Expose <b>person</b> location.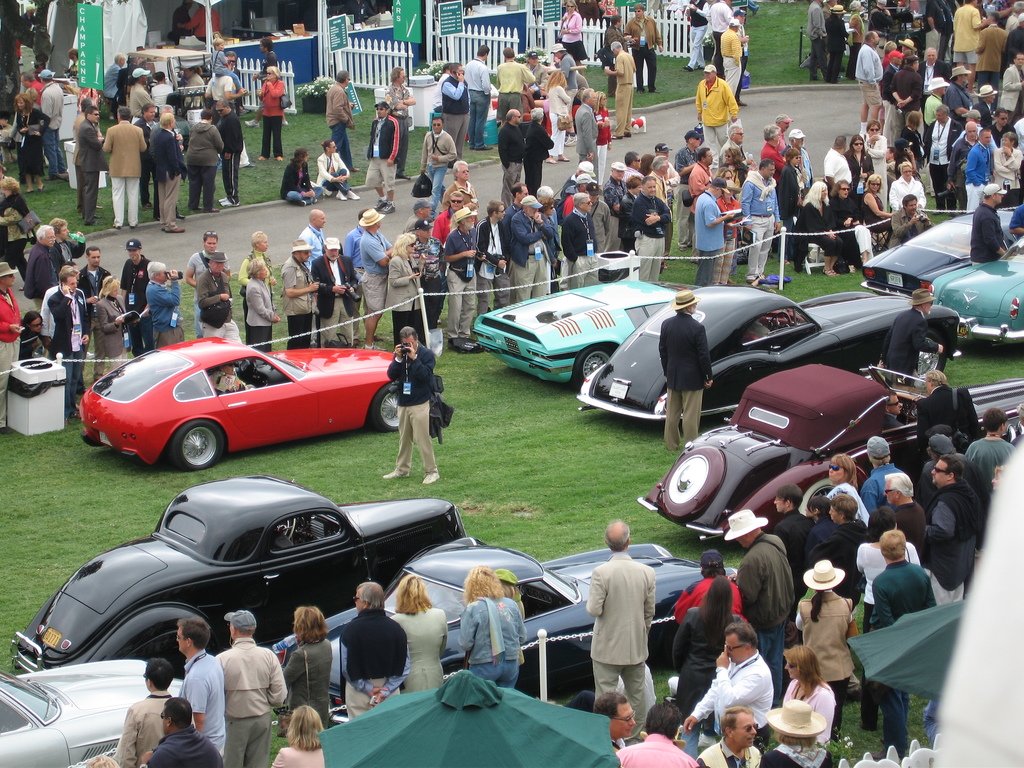
Exposed at BBox(596, 13, 636, 95).
